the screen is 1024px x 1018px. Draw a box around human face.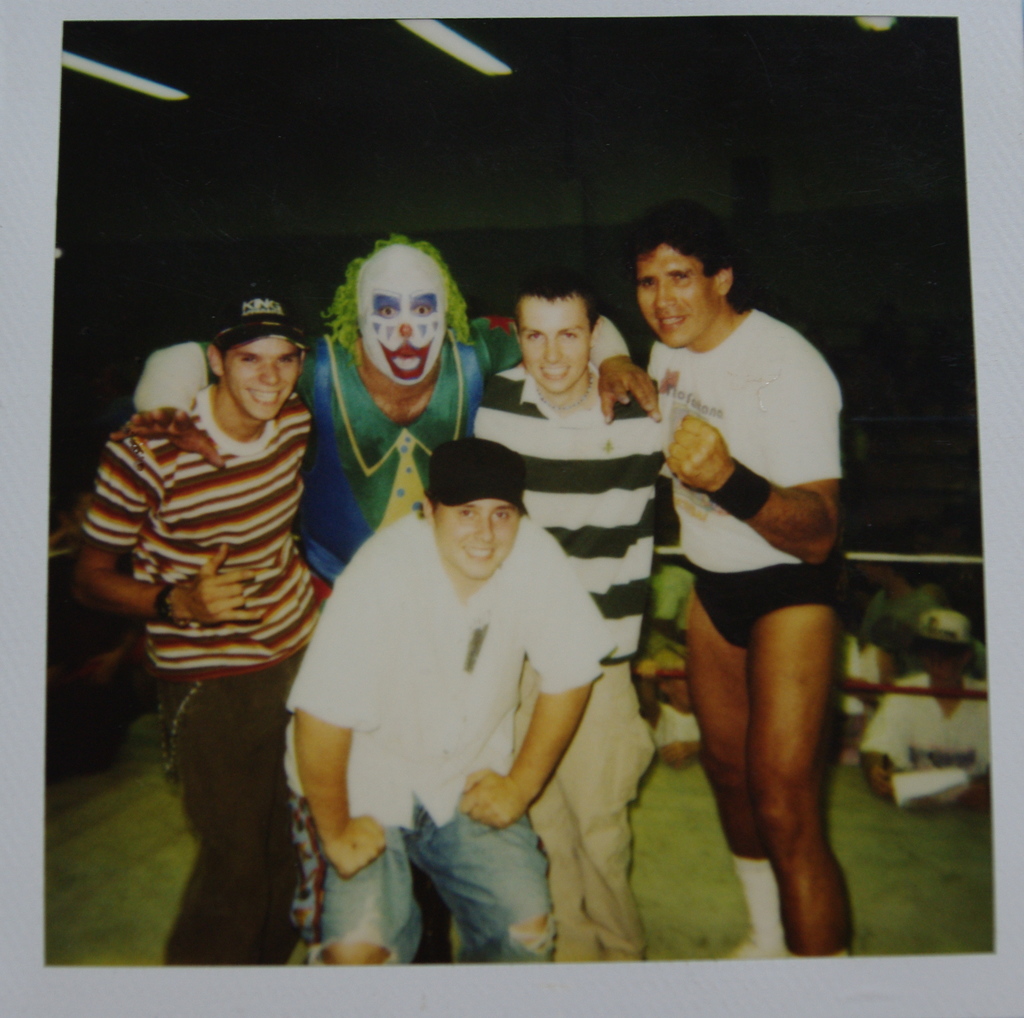
pyautogui.locateOnScreen(360, 263, 440, 388).
